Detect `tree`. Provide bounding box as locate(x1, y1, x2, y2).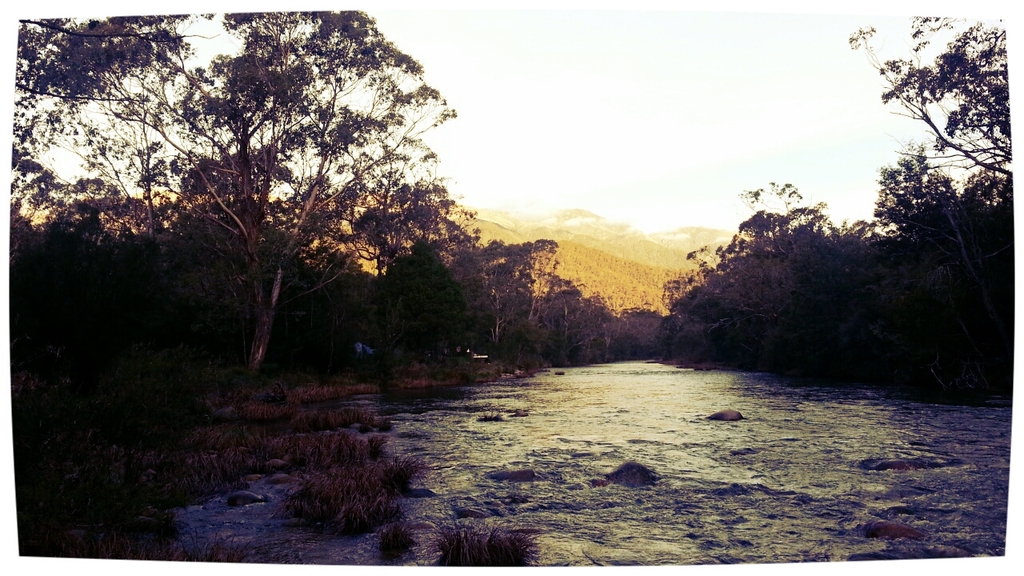
locate(354, 207, 487, 329).
